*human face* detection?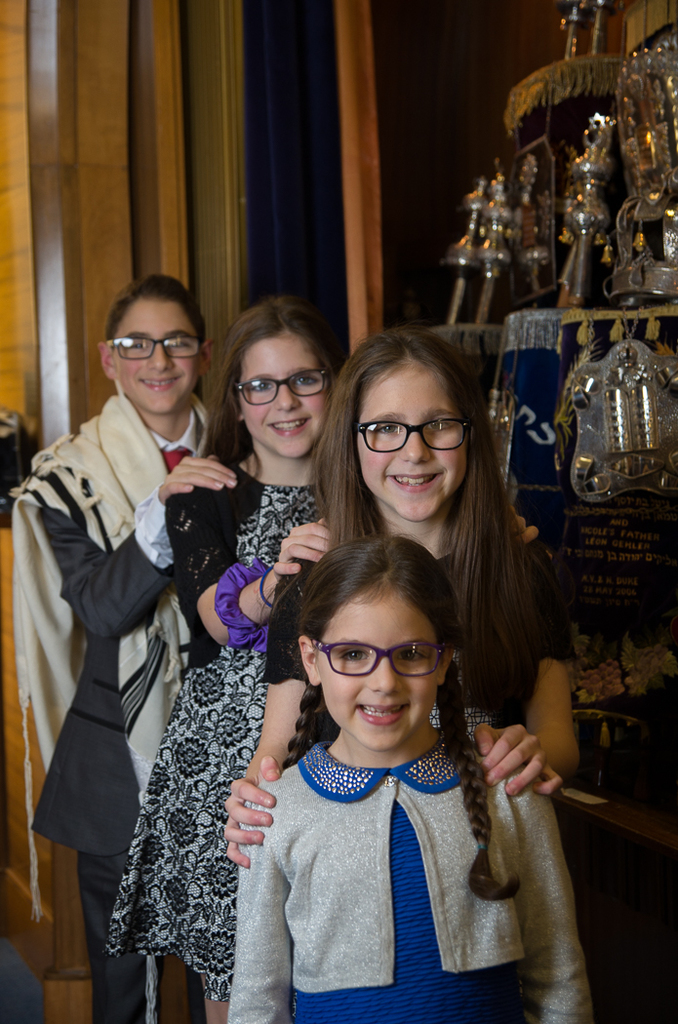
bbox=(315, 583, 443, 751)
